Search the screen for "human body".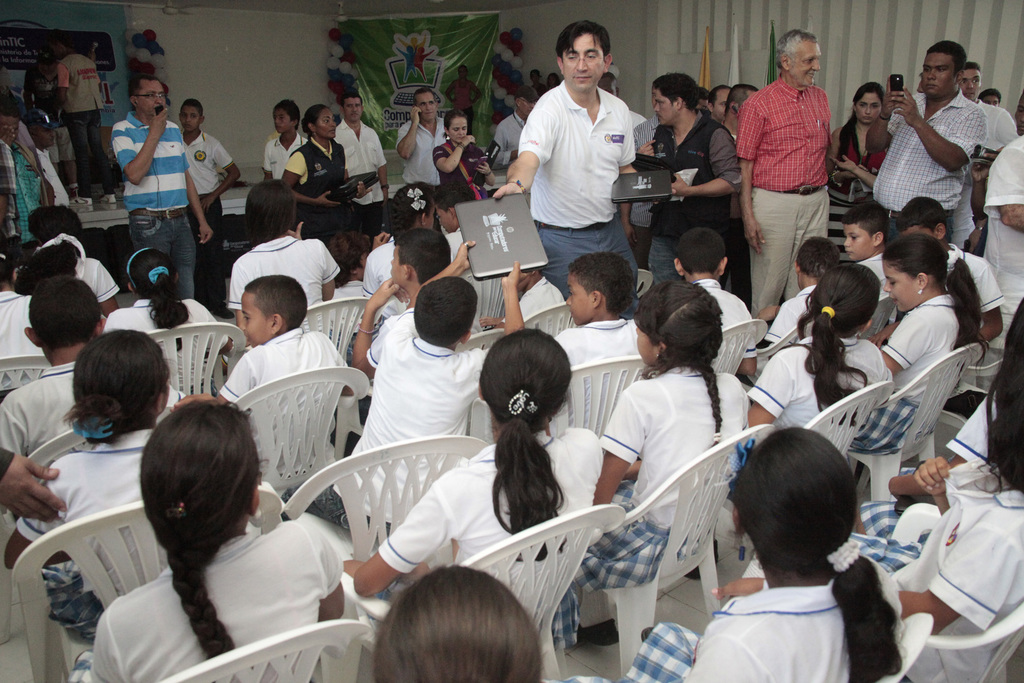
Found at crop(356, 178, 436, 304).
